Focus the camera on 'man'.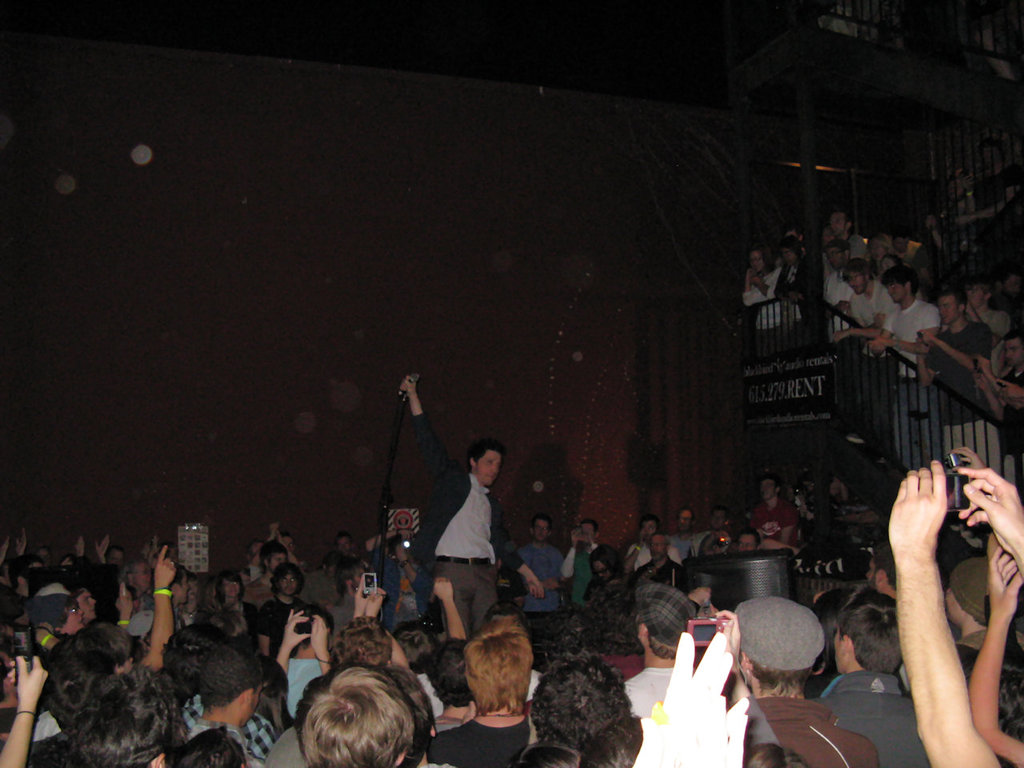
Focus region: <bbox>824, 207, 861, 247</bbox>.
